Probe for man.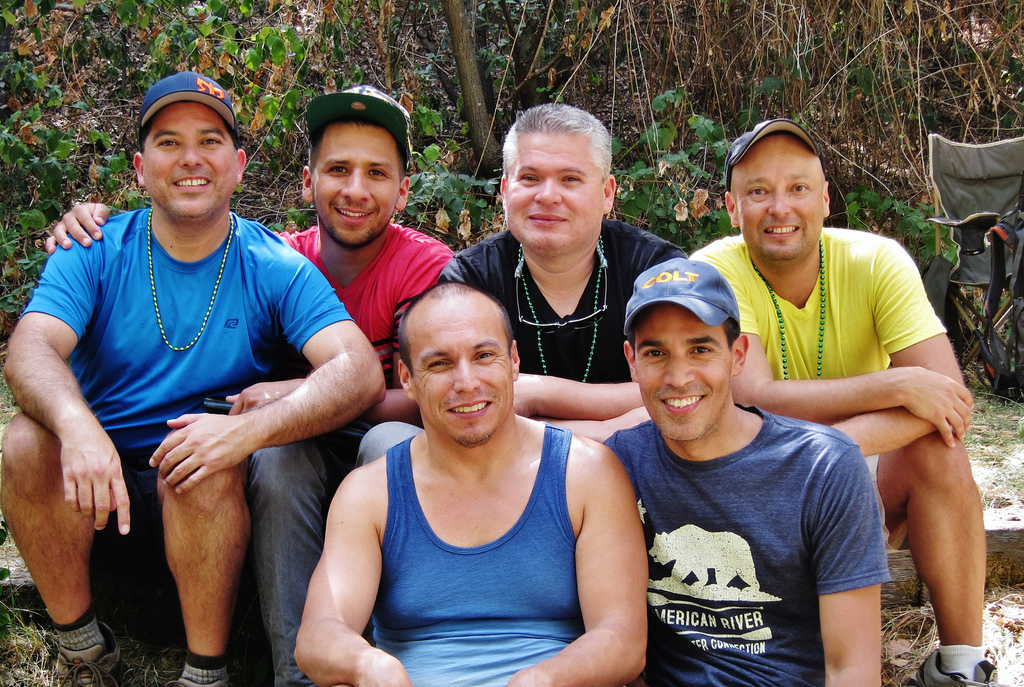
Probe result: bbox=[0, 66, 364, 686].
